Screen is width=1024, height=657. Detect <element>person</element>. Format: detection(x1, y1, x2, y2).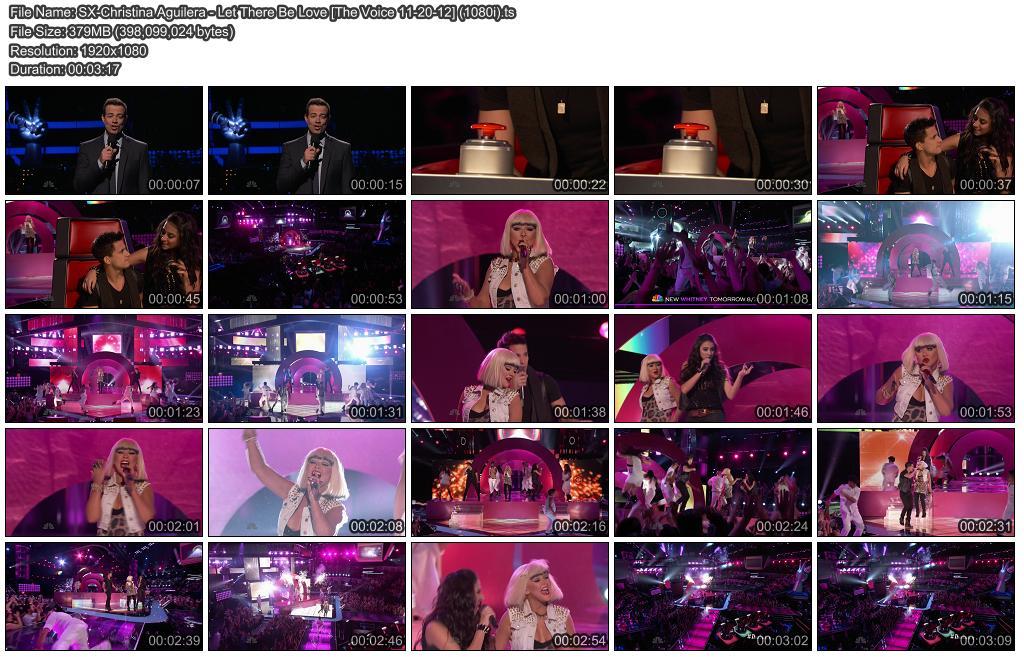
detection(906, 242, 922, 277).
